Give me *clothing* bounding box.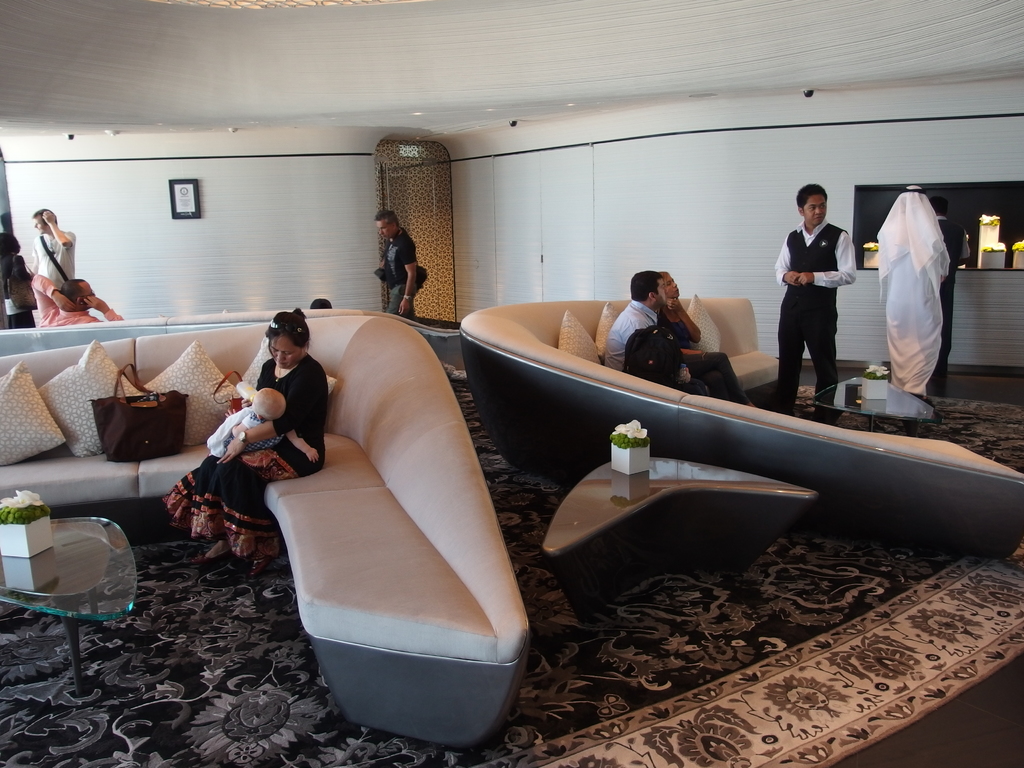
376,229,426,317.
